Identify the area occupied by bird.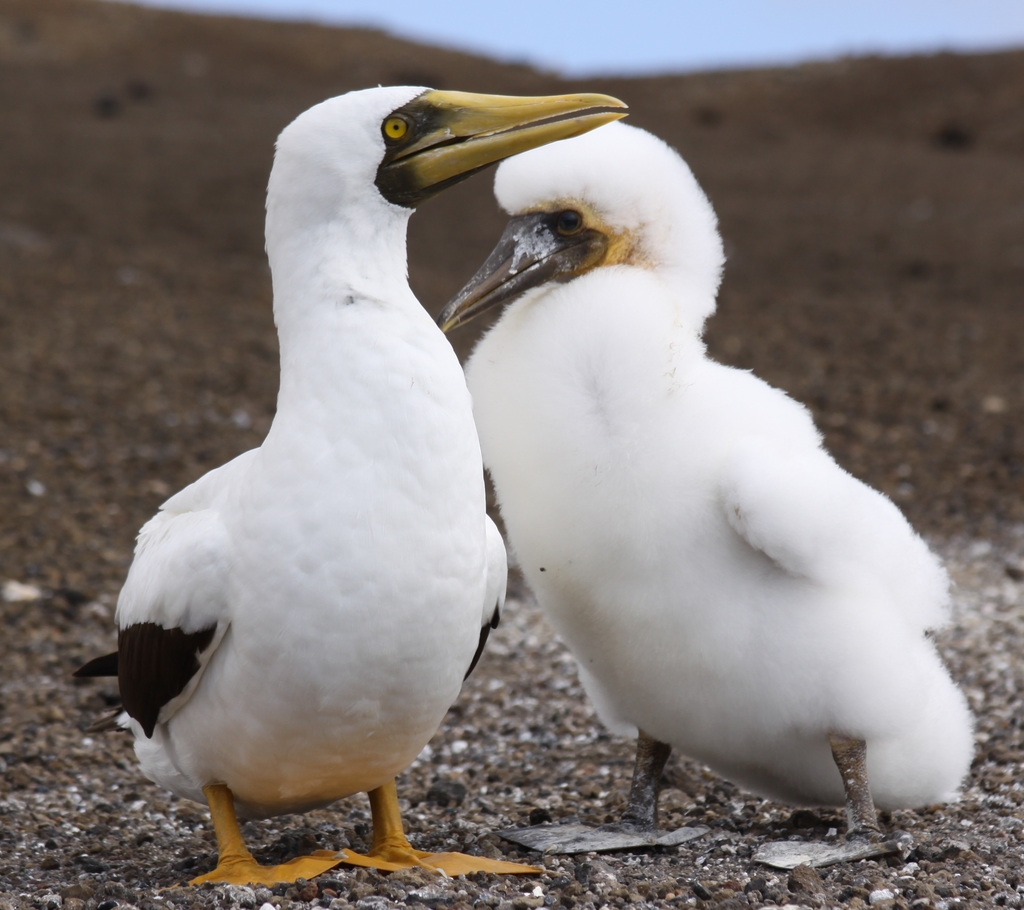
Area: 91, 100, 561, 862.
